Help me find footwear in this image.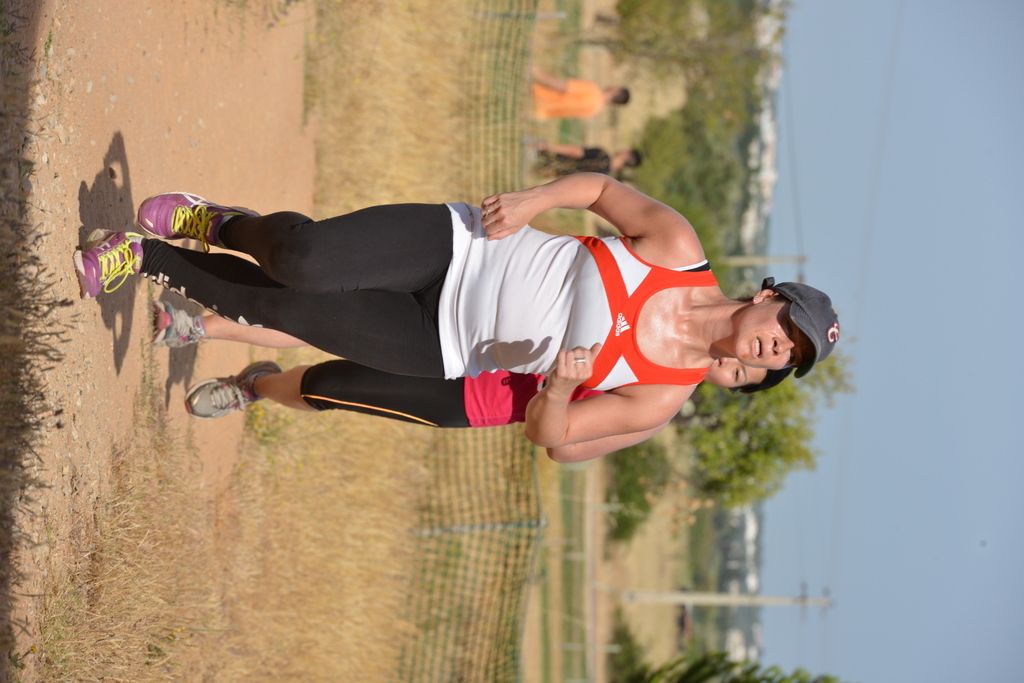
Found it: detection(181, 358, 284, 421).
